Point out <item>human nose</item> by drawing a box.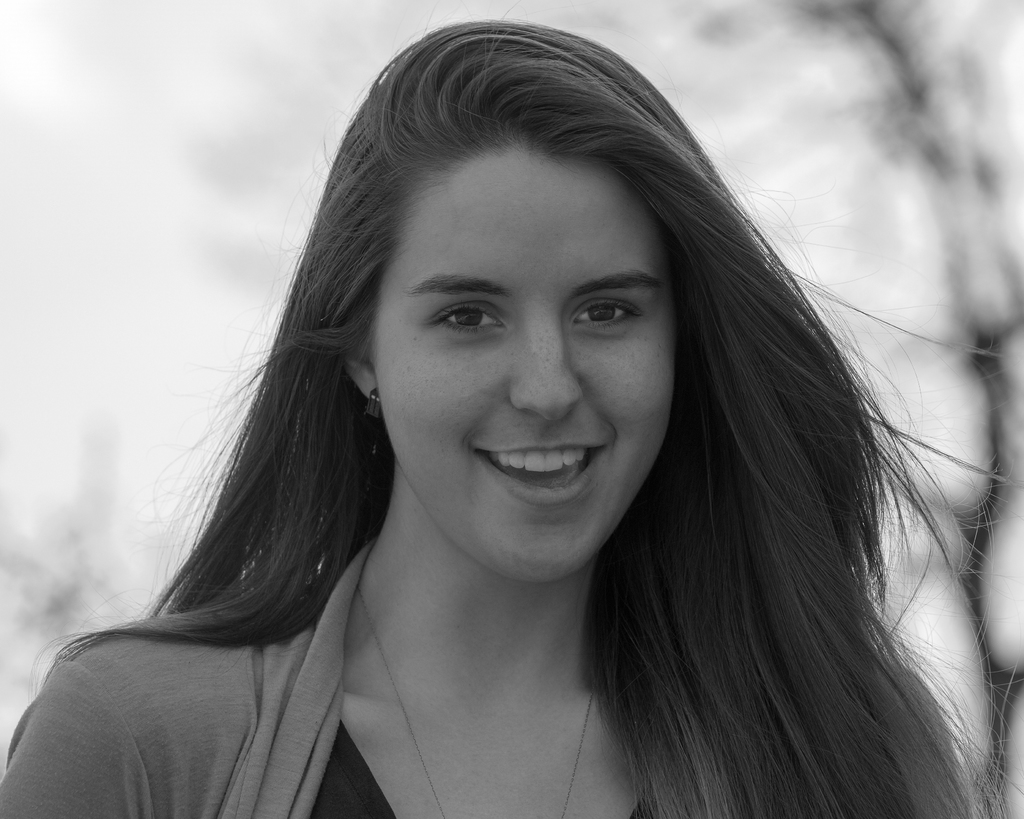
[508, 296, 584, 427].
